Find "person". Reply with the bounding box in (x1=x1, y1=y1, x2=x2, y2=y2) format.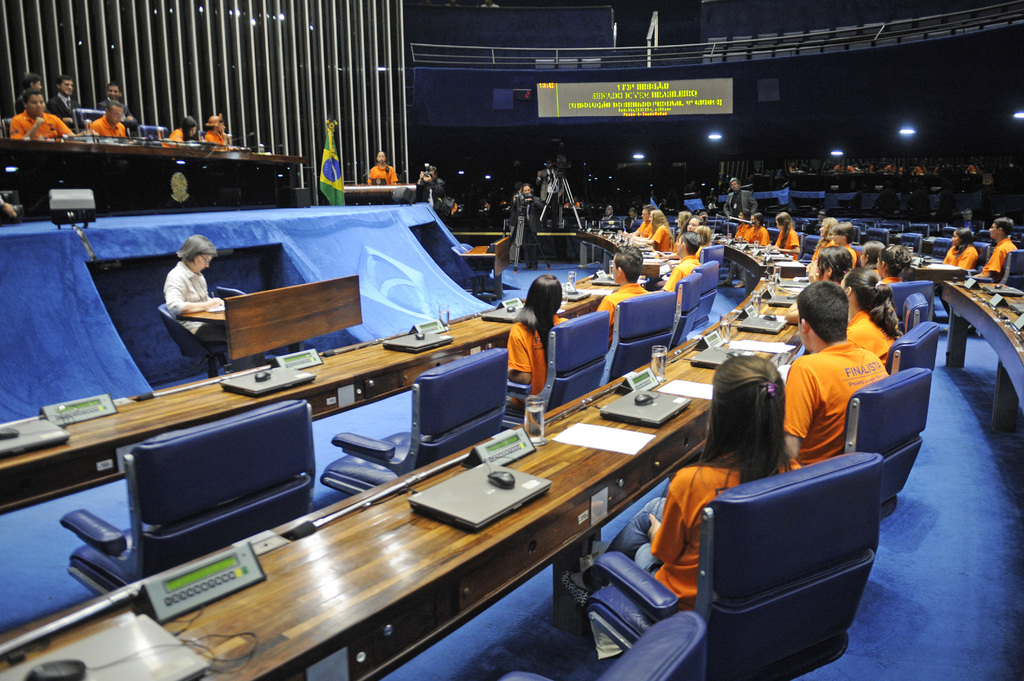
(x1=168, y1=111, x2=195, y2=143).
